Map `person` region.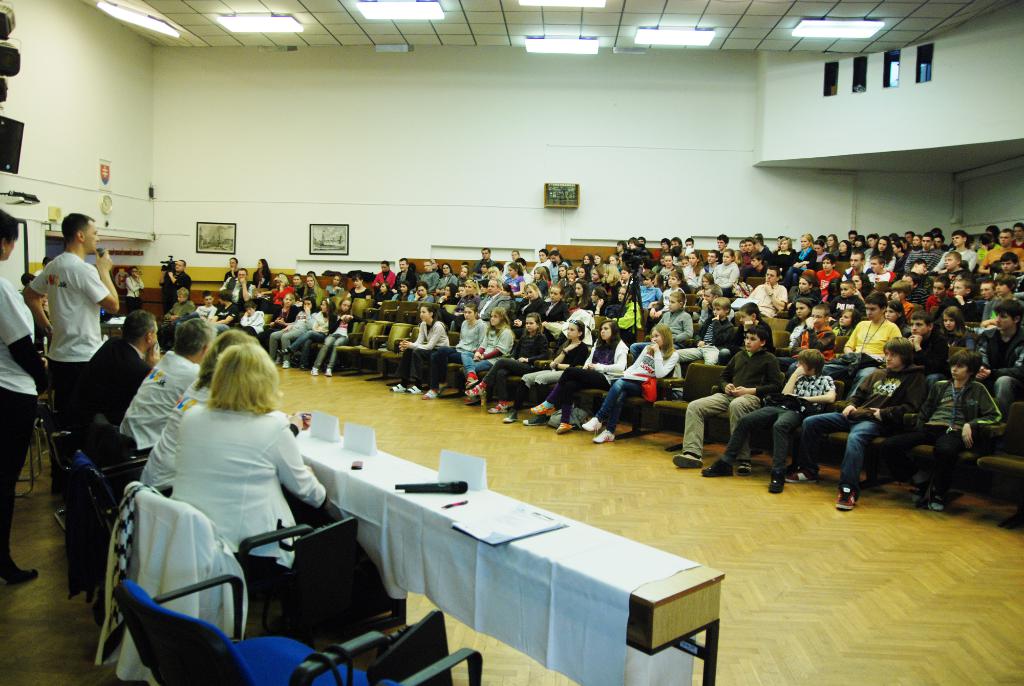
Mapped to [350, 272, 372, 301].
